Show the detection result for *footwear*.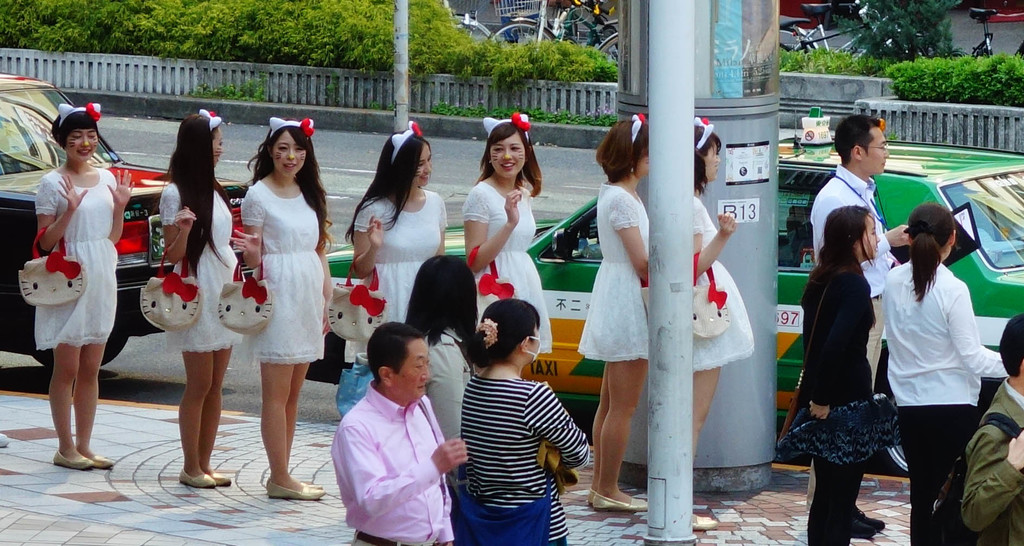
{"left": 207, "top": 470, "right": 228, "bottom": 490}.
